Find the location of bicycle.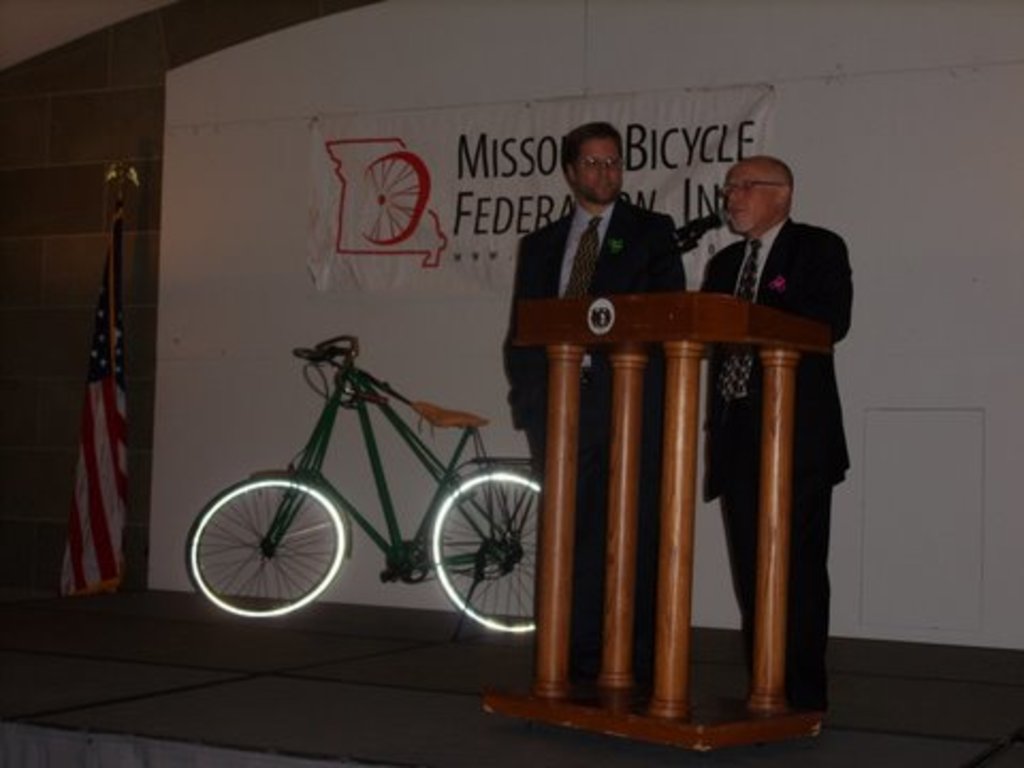
Location: {"left": 194, "top": 303, "right": 540, "bottom": 636}.
